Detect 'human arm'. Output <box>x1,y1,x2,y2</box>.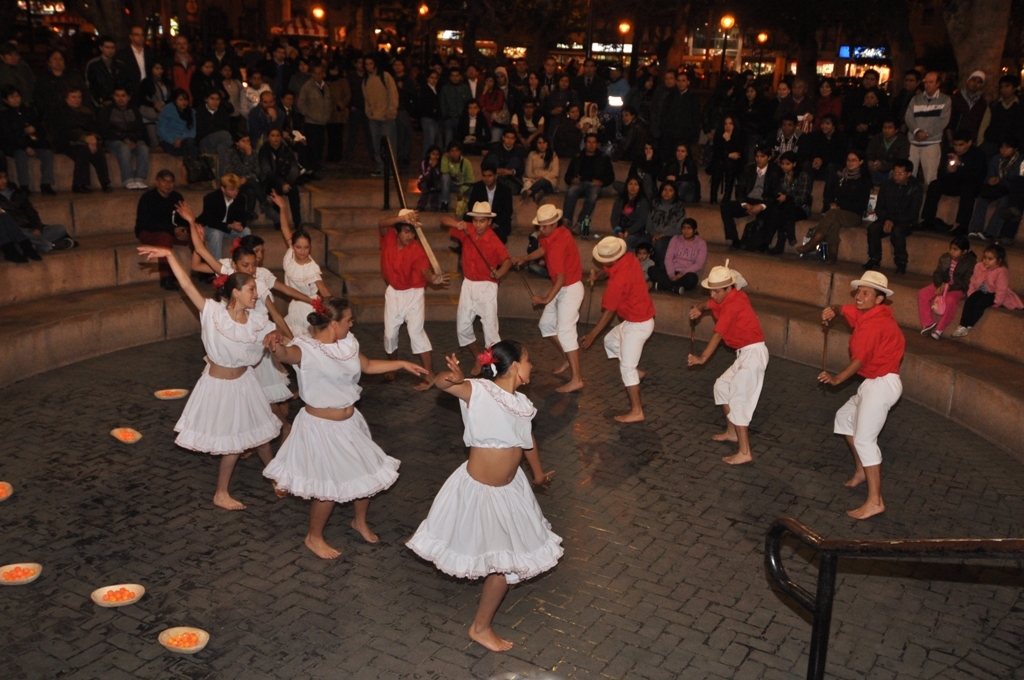
<box>372,206,430,241</box>.
